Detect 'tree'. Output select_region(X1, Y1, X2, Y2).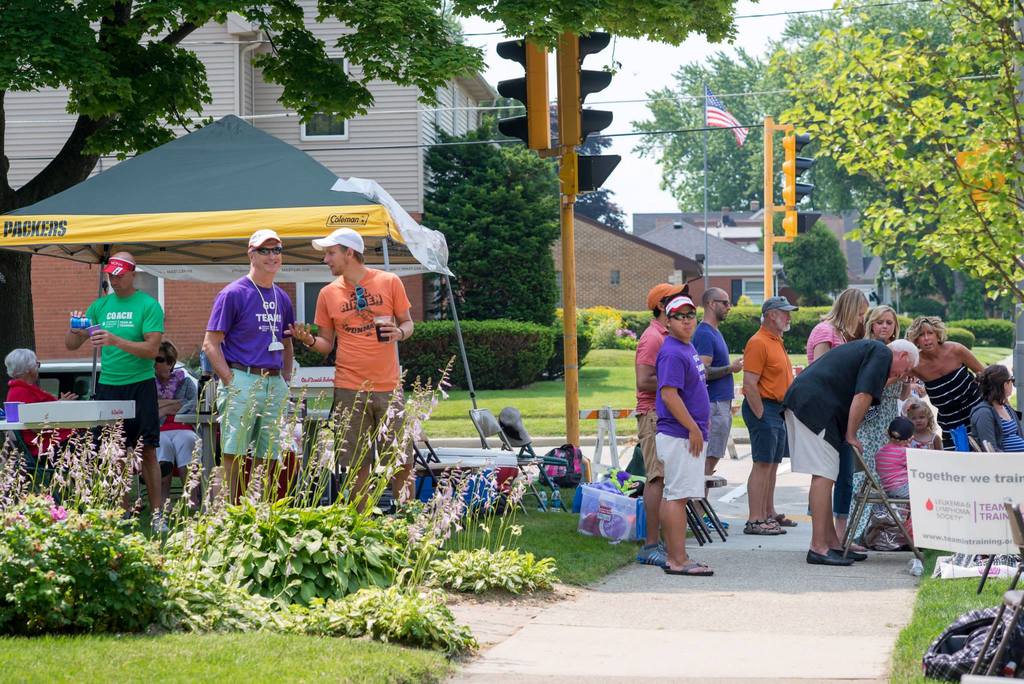
select_region(770, 214, 849, 314).
